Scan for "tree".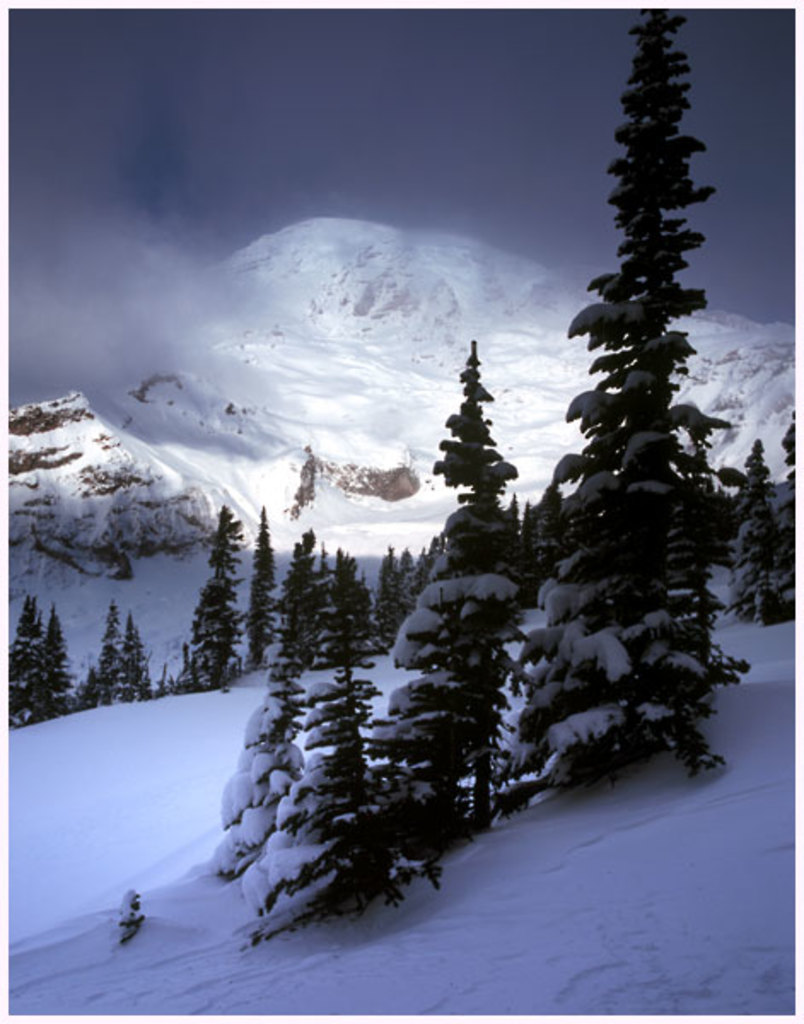
Scan result: BBox(193, 560, 336, 882).
